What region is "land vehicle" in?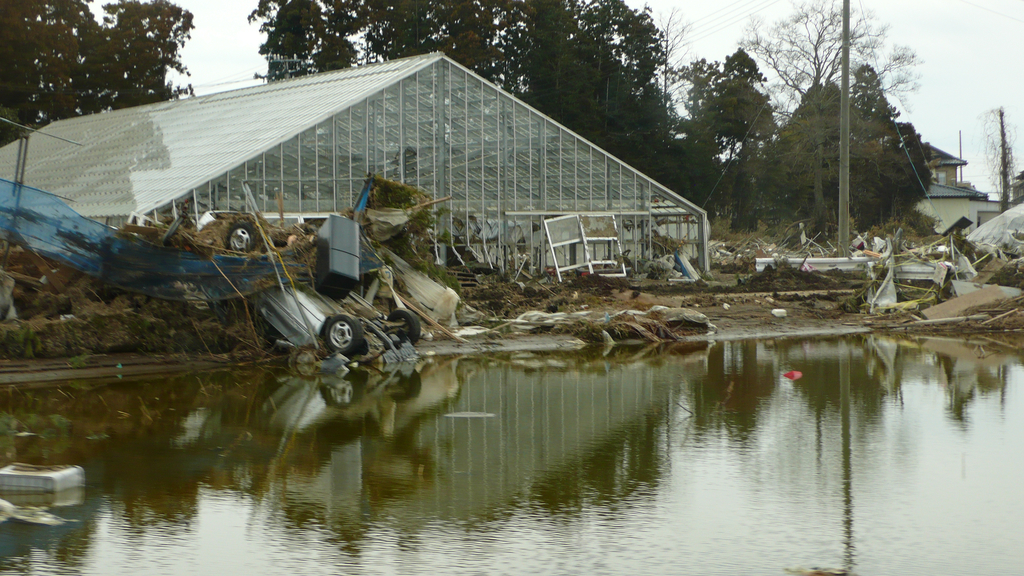
186:204:426:372.
